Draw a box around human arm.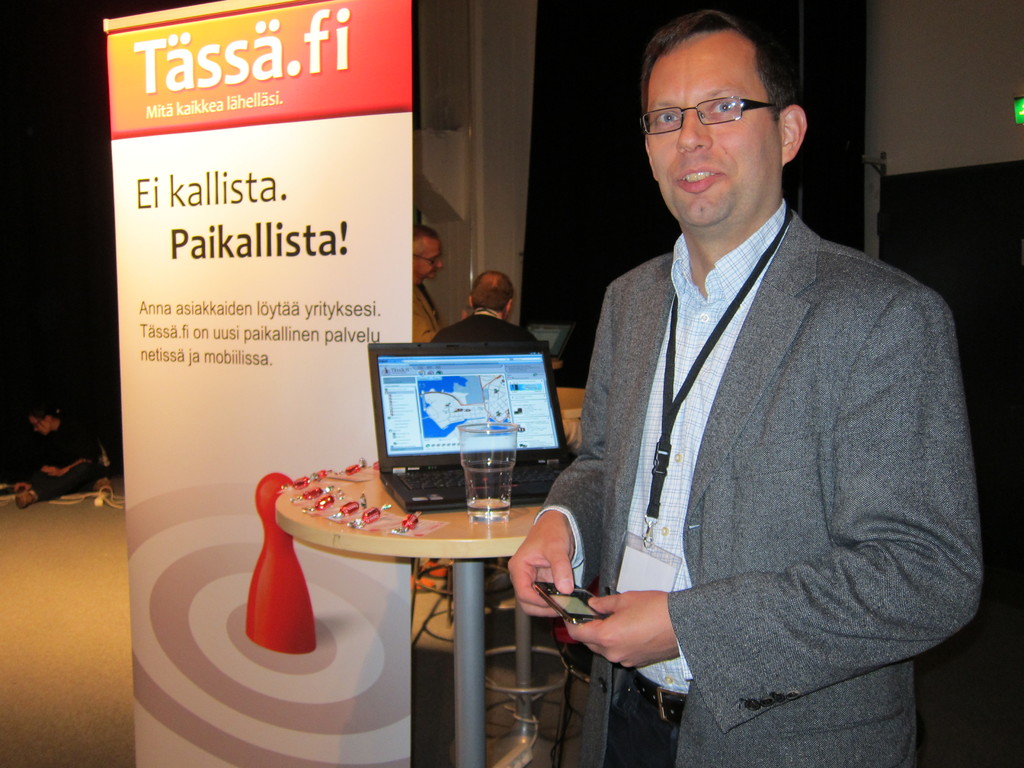
(37, 458, 71, 474).
